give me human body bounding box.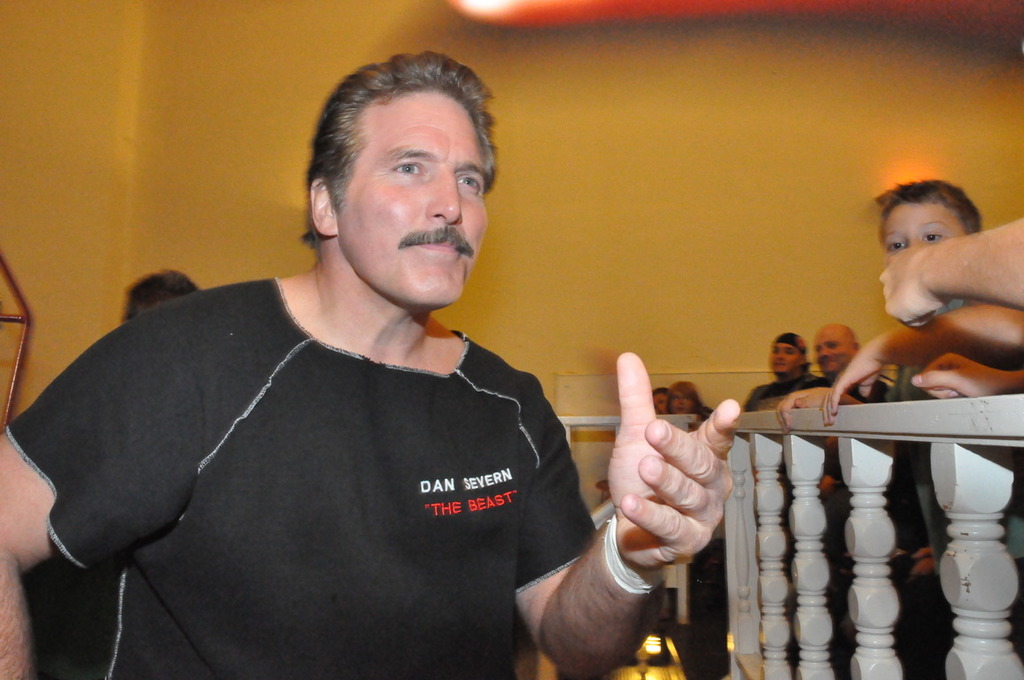
(773,321,886,493).
